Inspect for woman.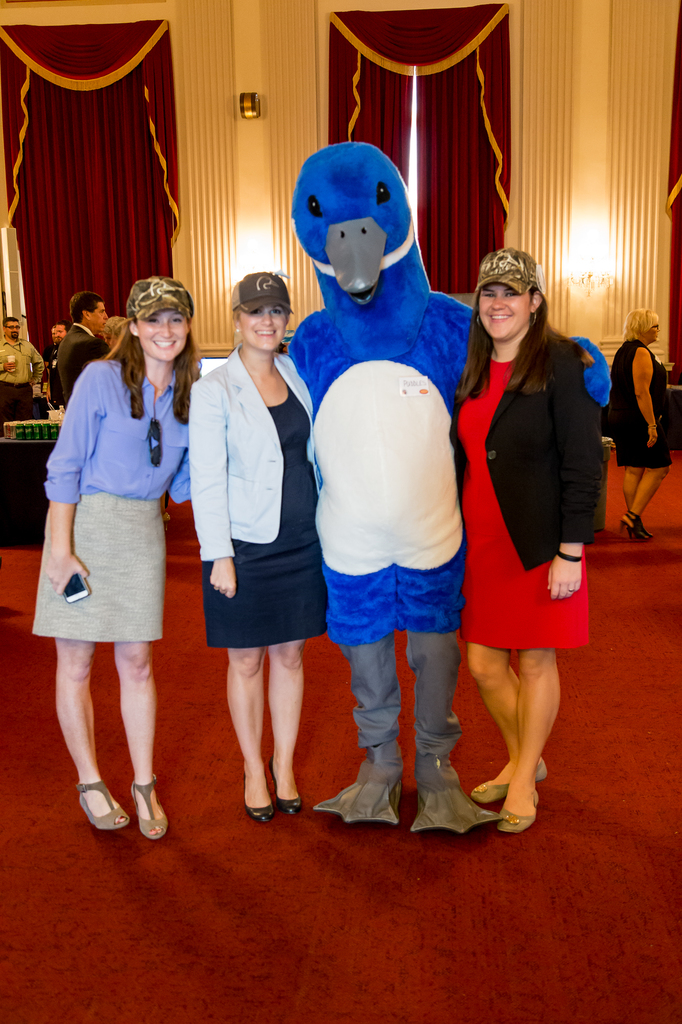
Inspection: select_region(185, 265, 331, 831).
